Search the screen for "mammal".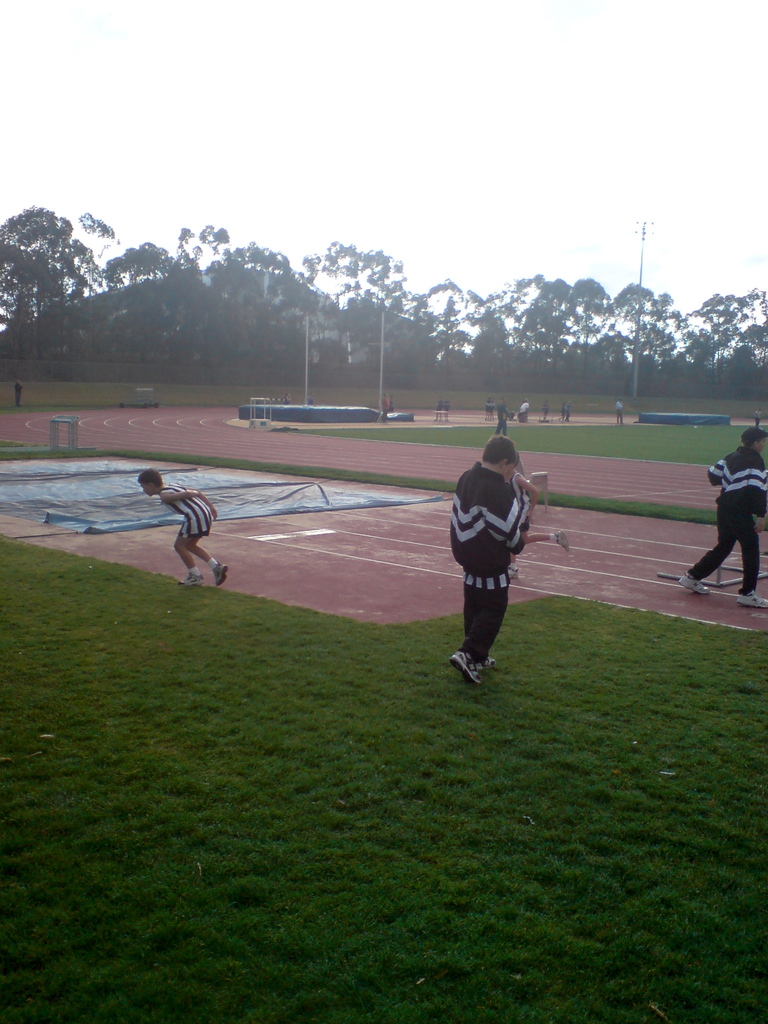
Found at <box>539,401,548,418</box>.
